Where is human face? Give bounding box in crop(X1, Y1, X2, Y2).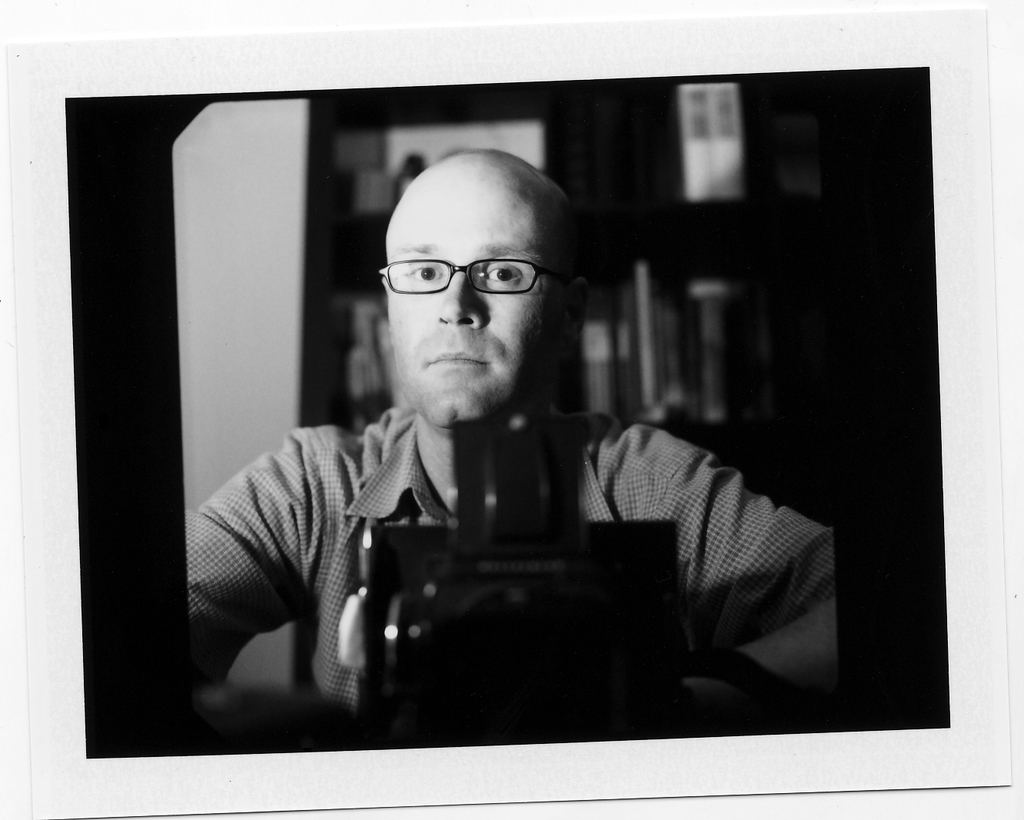
crop(387, 194, 564, 428).
